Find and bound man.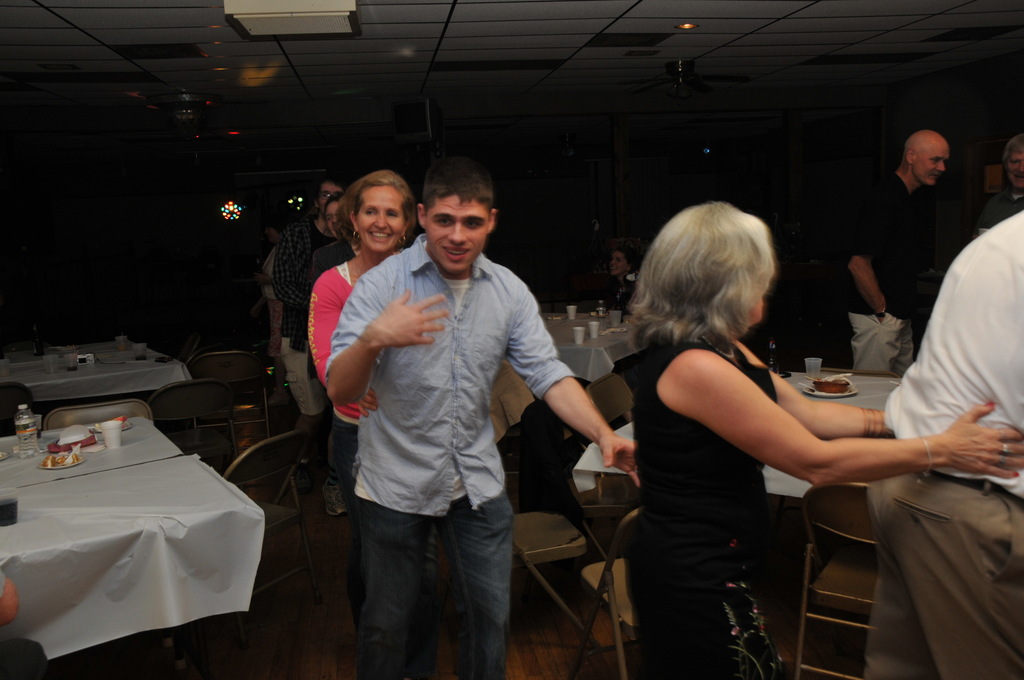
Bound: (x1=849, y1=129, x2=953, y2=368).
